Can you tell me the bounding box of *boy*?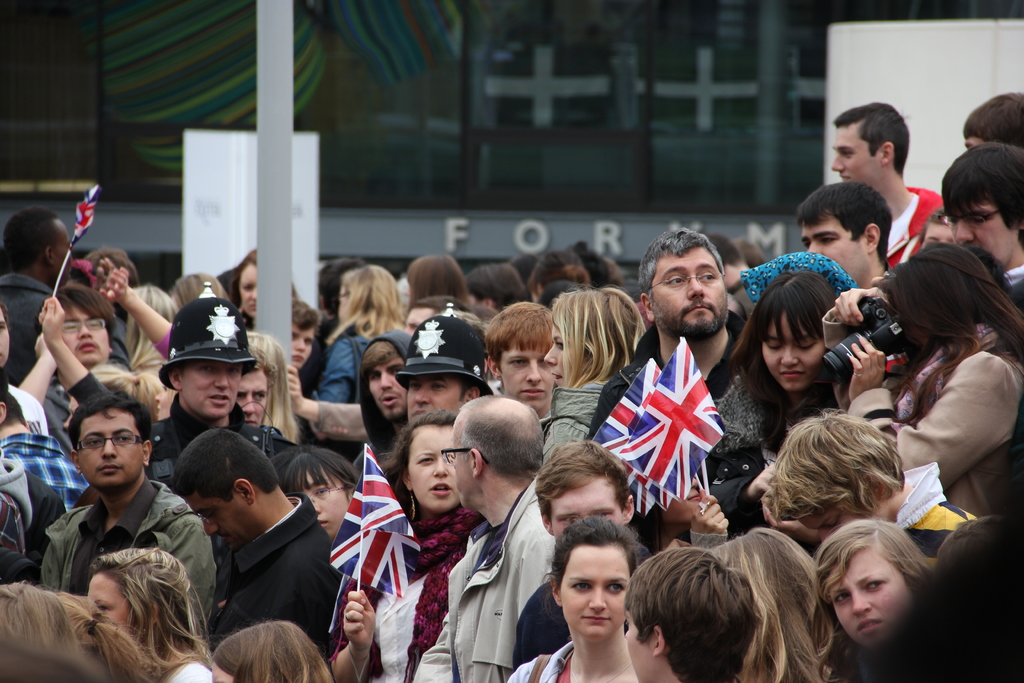
Rect(823, 103, 943, 270).
